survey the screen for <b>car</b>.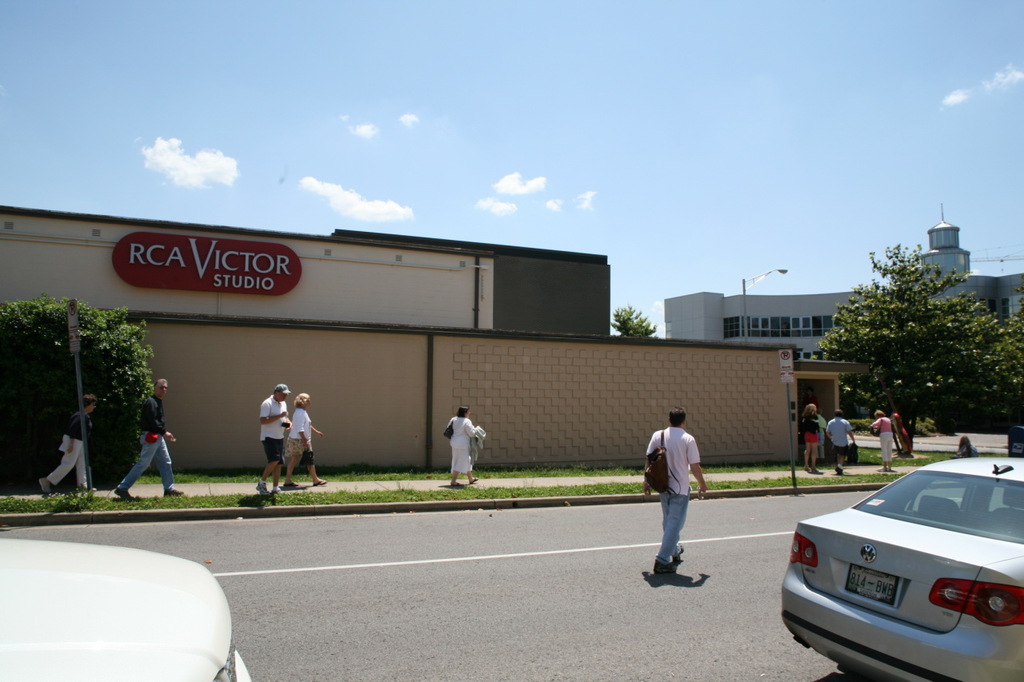
Survey found: x1=1 y1=533 x2=250 y2=681.
